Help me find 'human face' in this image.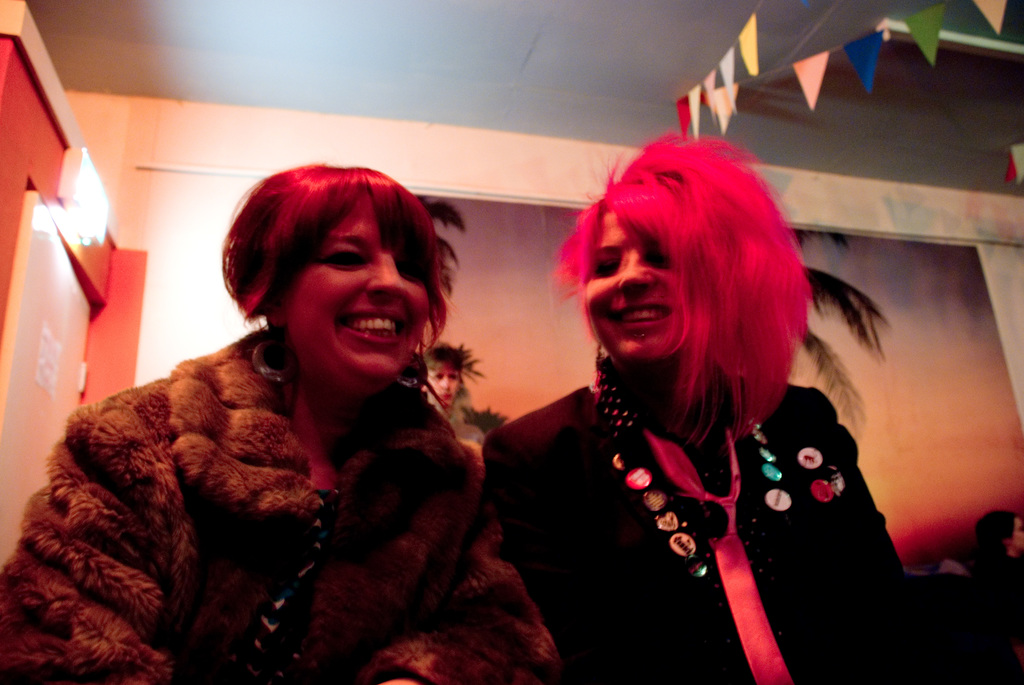
Found it: detection(584, 210, 684, 361).
